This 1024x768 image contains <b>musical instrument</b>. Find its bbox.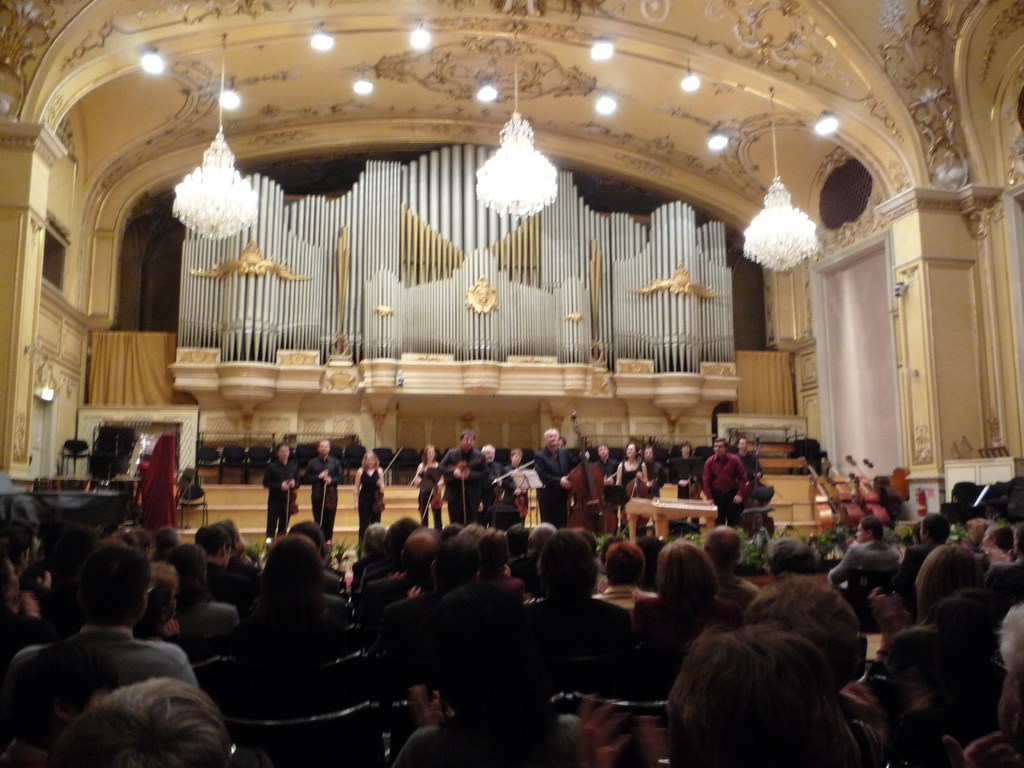
(737,440,780,540).
